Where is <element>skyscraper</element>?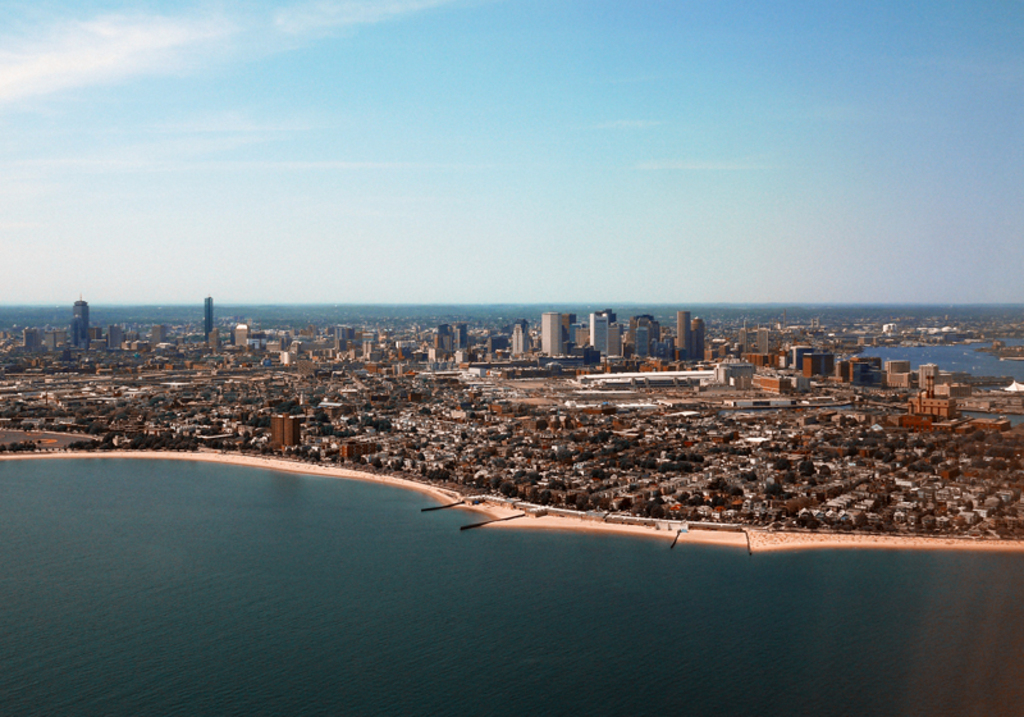
crop(68, 293, 86, 337).
